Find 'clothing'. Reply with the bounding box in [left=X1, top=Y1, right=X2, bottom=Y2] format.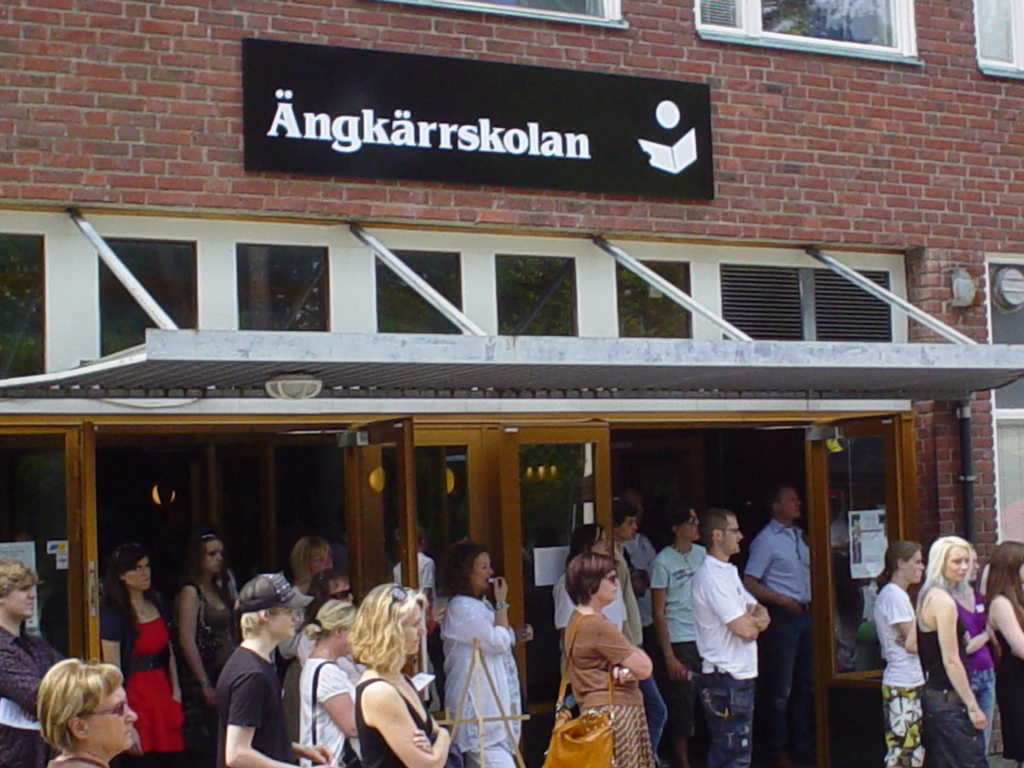
[left=94, top=582, right=192, bottom=767].
